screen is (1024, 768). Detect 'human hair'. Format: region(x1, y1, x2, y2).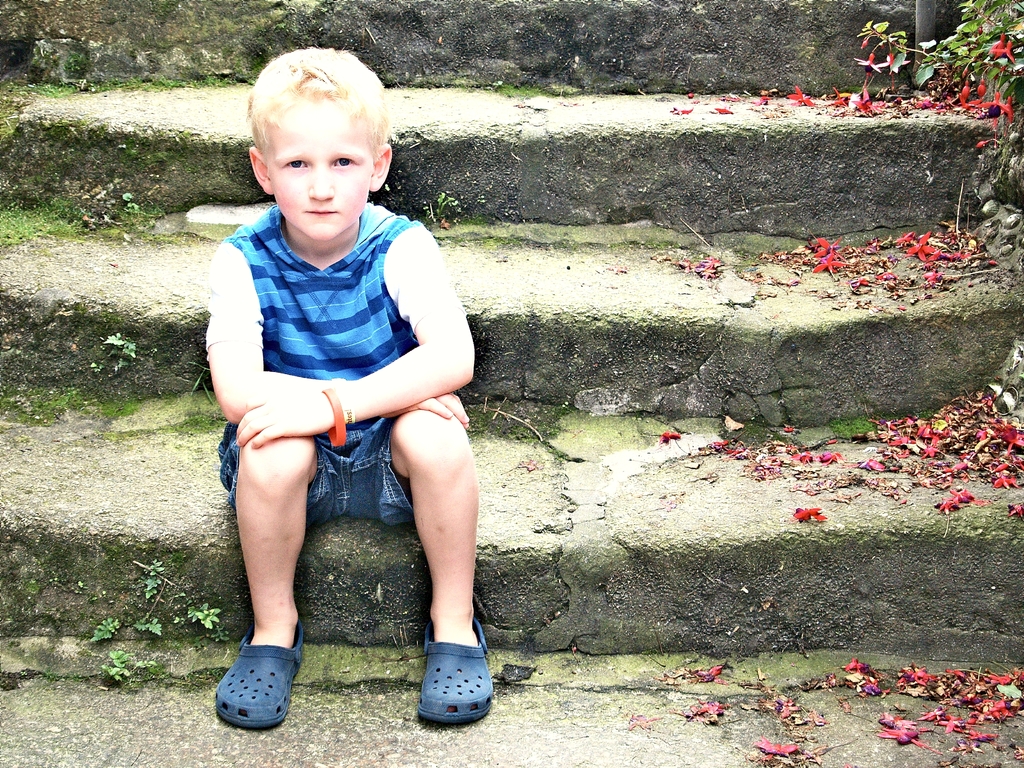
region(250, 44, 397, 167).
